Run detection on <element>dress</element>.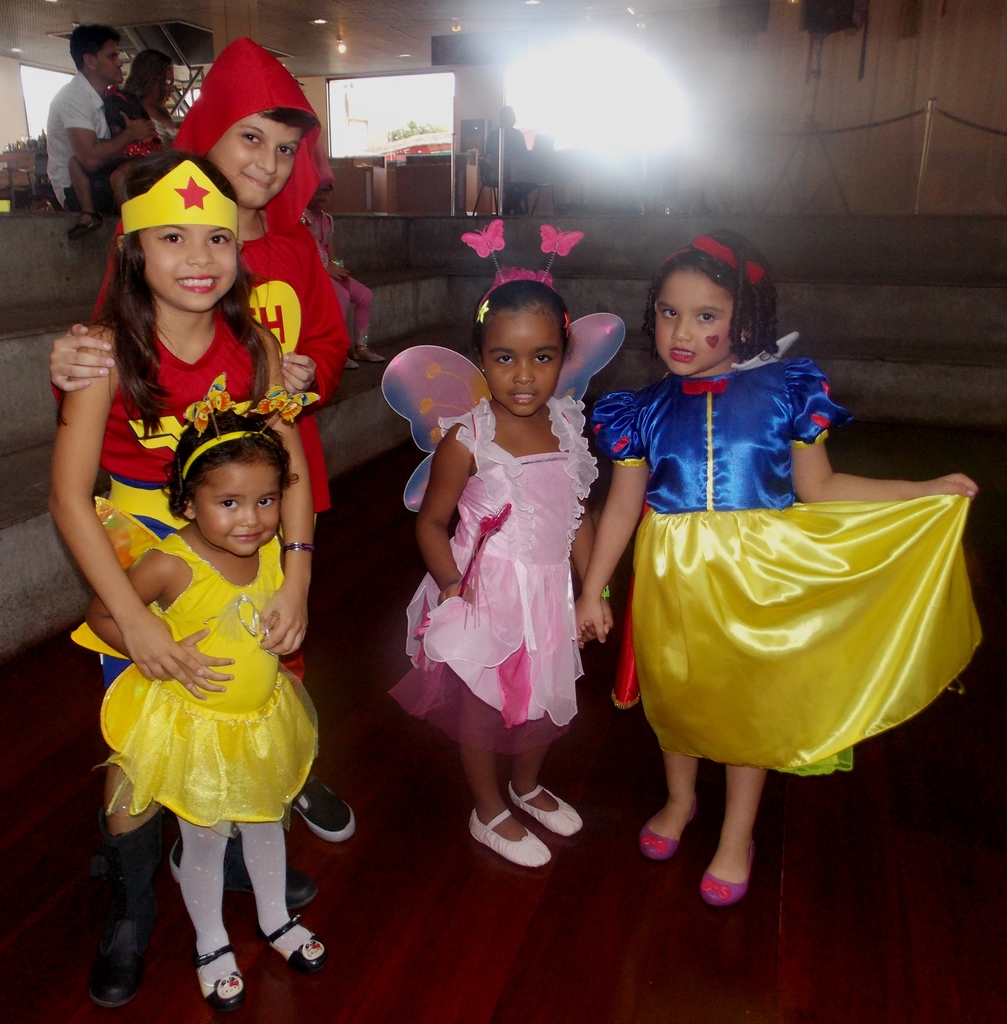
Result: rect(396, 383, 608, 746).
